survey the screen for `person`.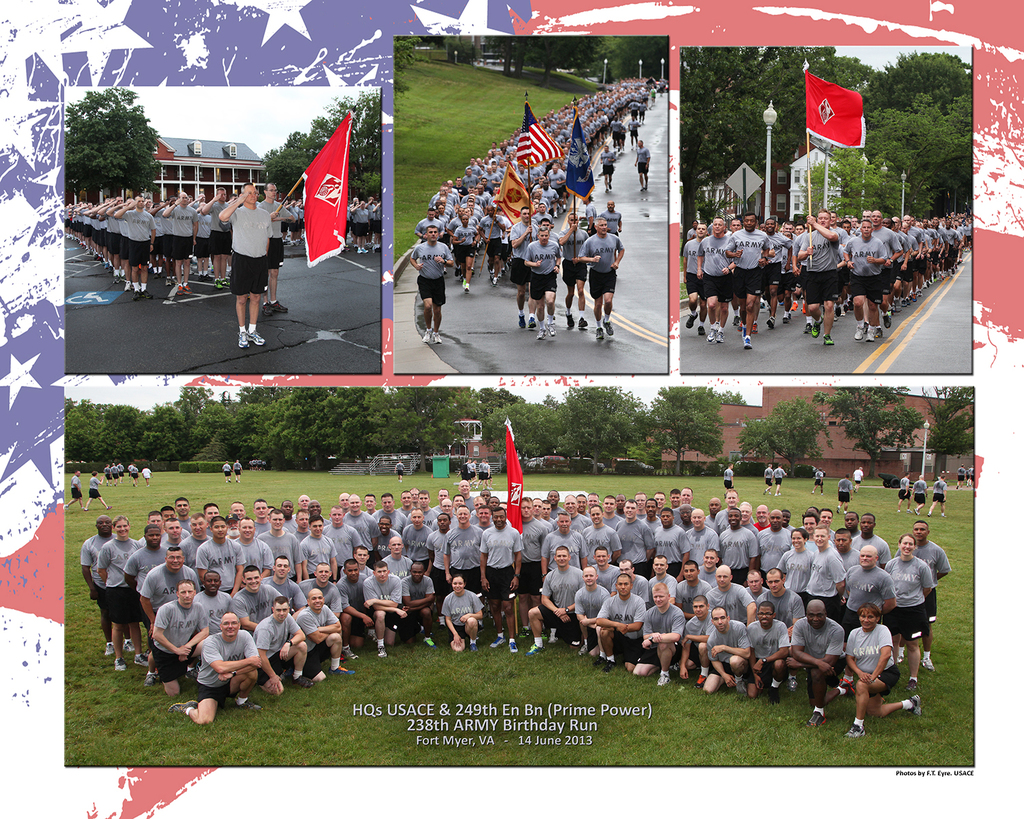
Survey found: 475/503/524/657.
